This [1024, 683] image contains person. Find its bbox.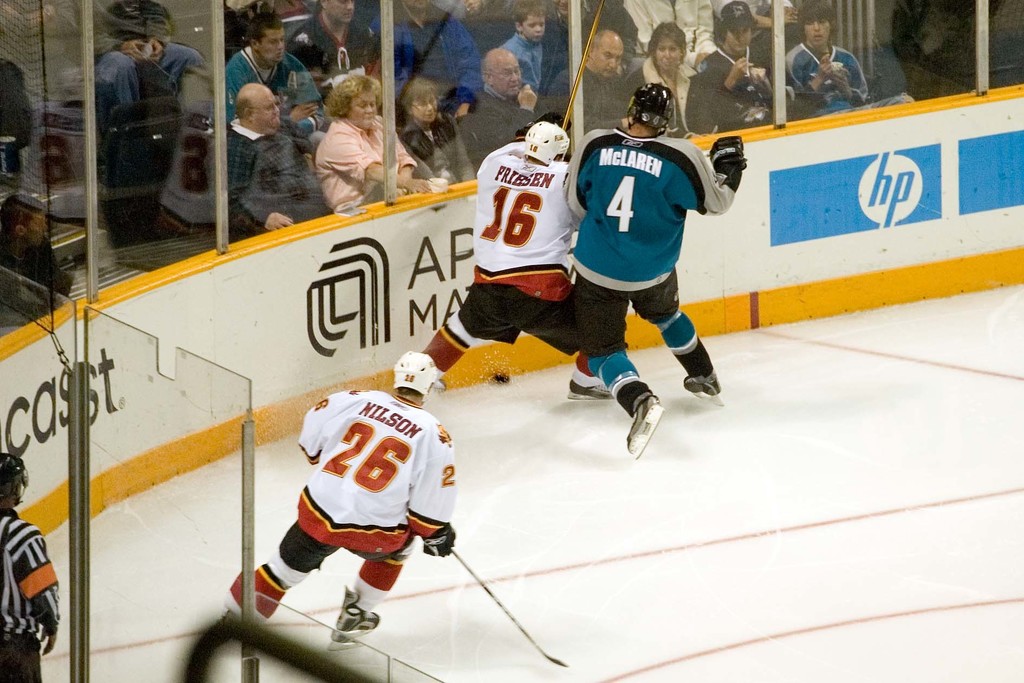
Rect(543, 70, 738, 502).
